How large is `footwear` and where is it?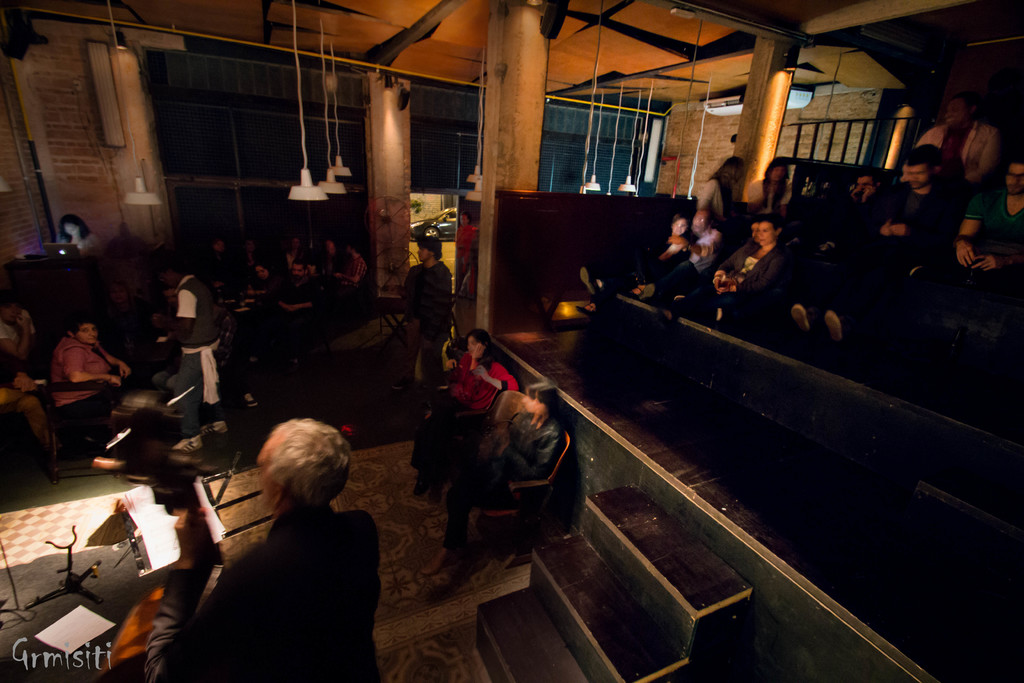
Bounding box: (175, 431, 202, 449).
